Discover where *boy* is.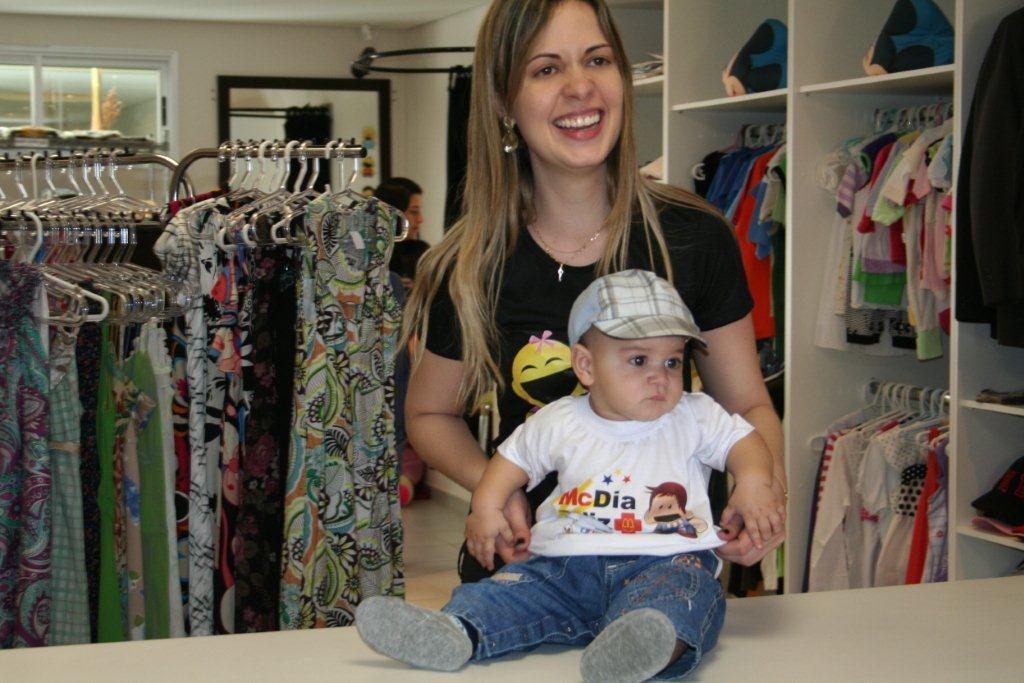
Discovered at 356, 267, 787, 682.
